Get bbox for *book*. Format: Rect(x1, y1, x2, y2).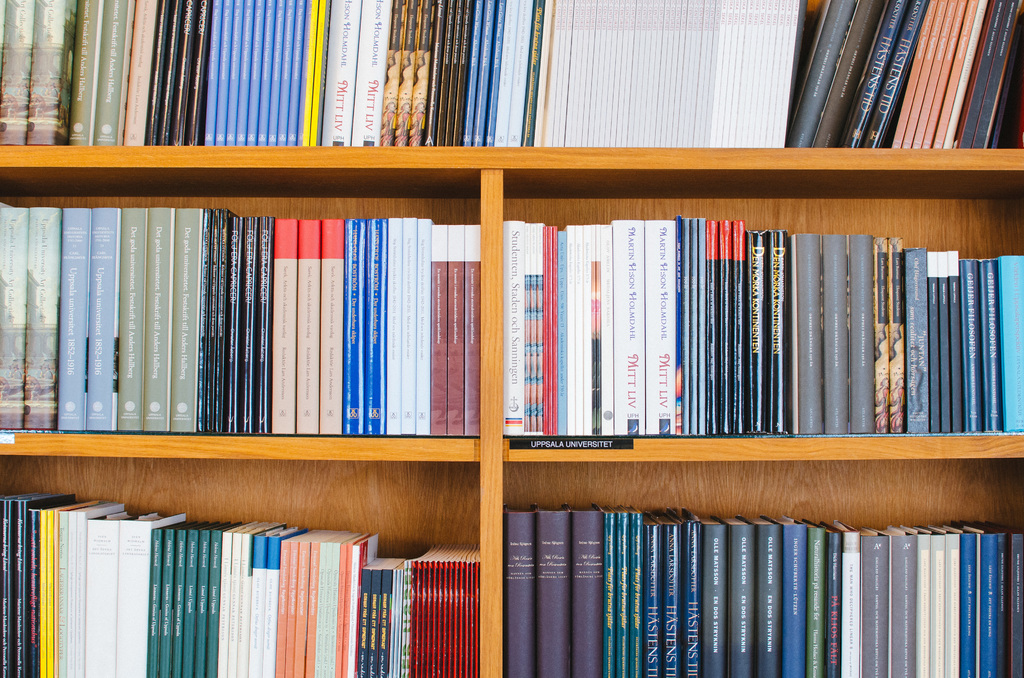
Rect(420, 220, 435, 444).
